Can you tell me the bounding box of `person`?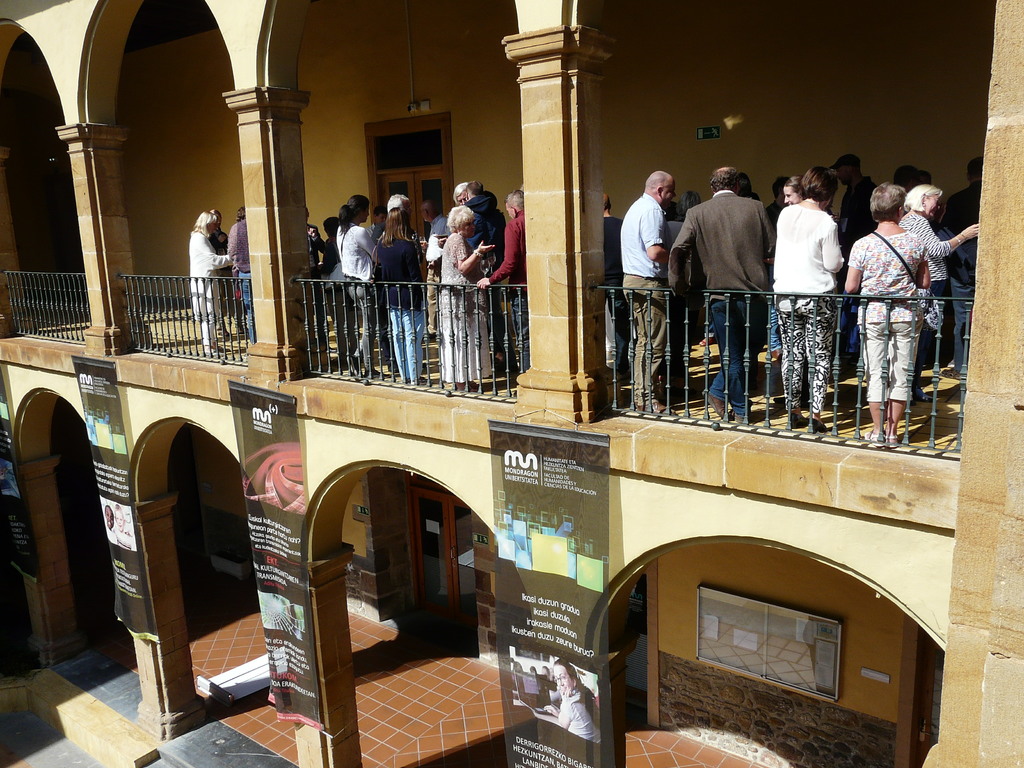
x1=454, y1=184, x2=467, y2=206.
